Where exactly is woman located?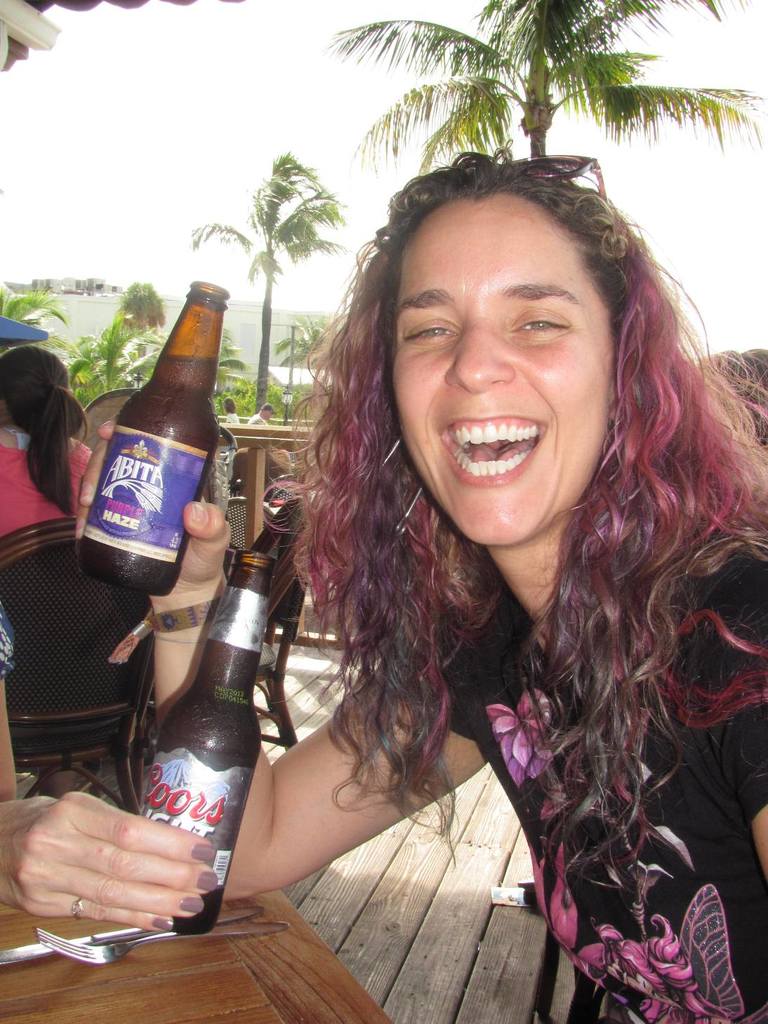
Its bounding box is crop(142, 156, 767, 1023).
